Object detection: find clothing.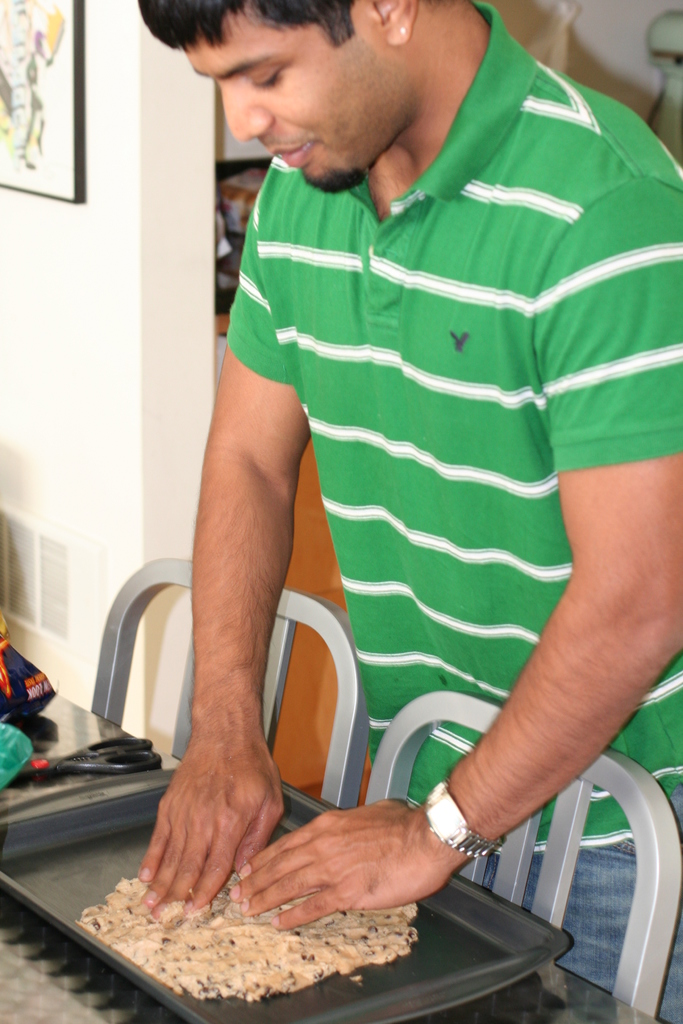
pyautogui.locateOnScreen(148, 74, 621, 949).
